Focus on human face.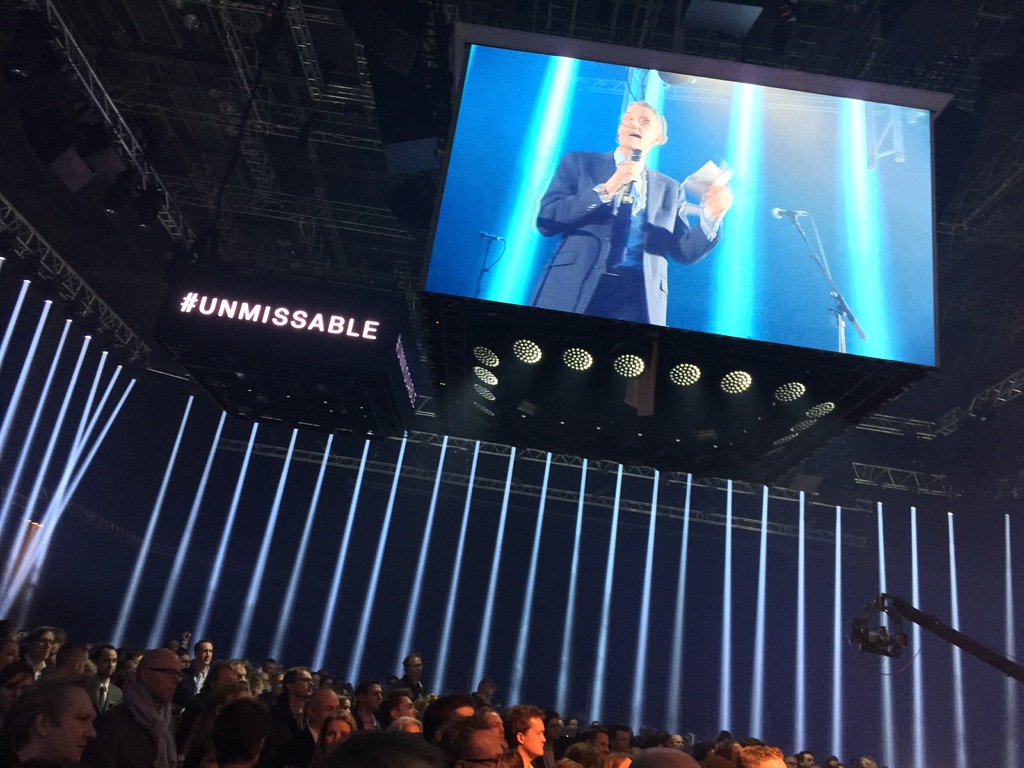
Focused at (321, 691, 337, 726).
